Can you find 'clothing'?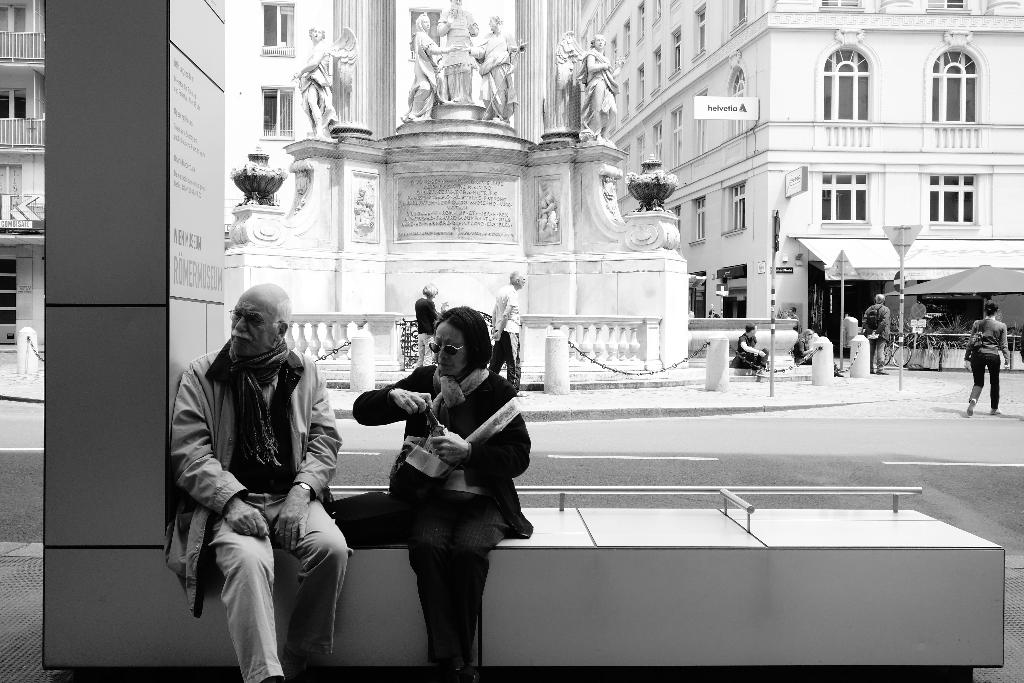
Yes, bounding box: BBox(298, 38, 336, 132).
